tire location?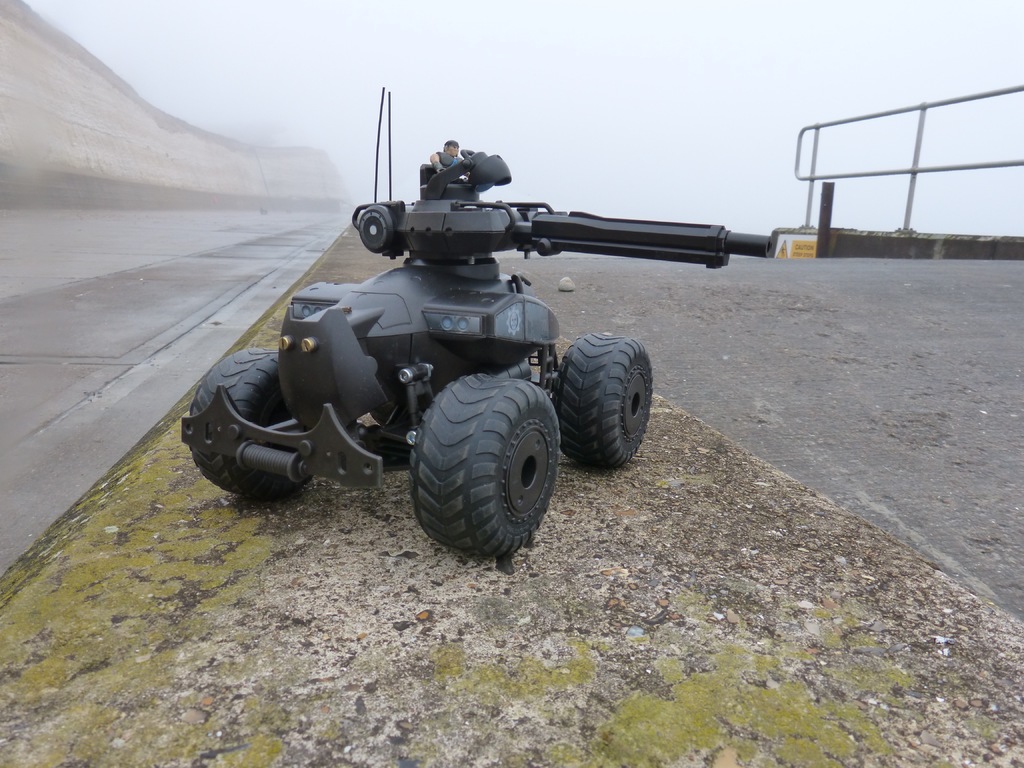
detection(554, 337, 652, 467)
